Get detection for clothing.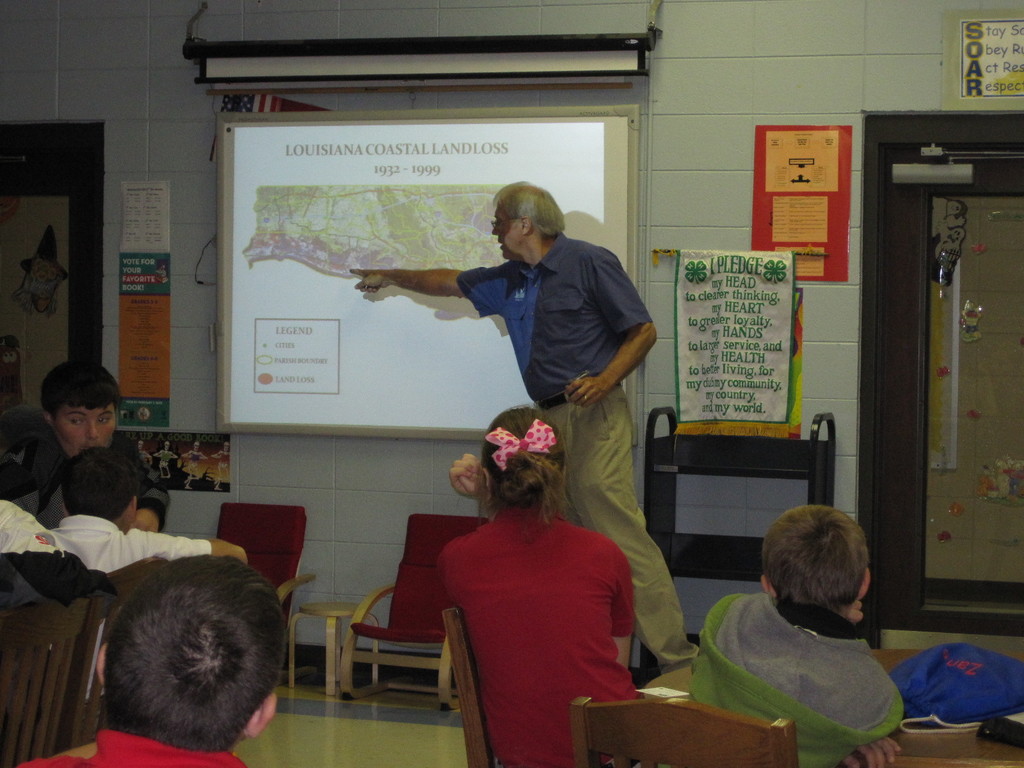
Detection: <box>0,431,170,529</box>.
